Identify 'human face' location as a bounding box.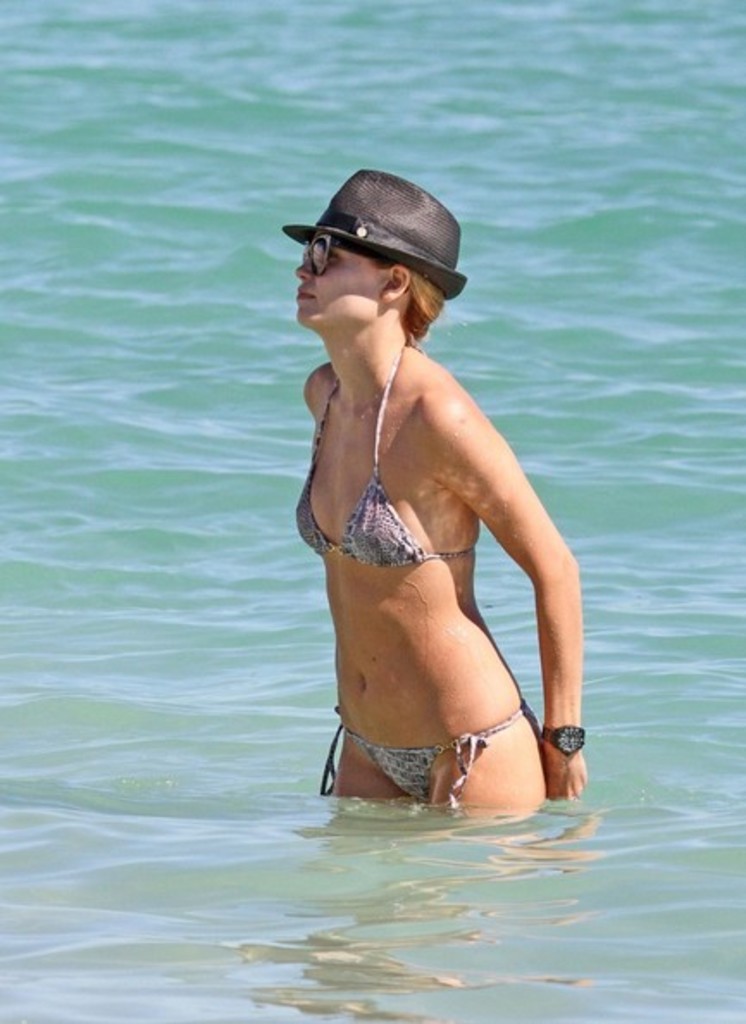
291,243,389,326.
